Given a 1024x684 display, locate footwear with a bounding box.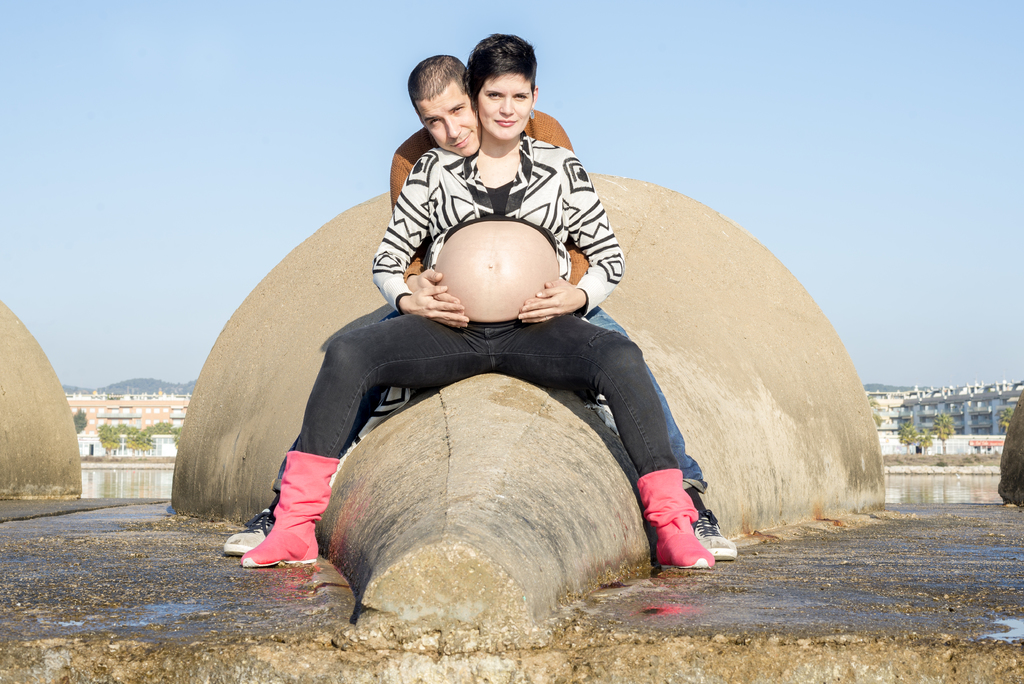
Located: [x1=630, y1=455, x2=712, y2=573].
